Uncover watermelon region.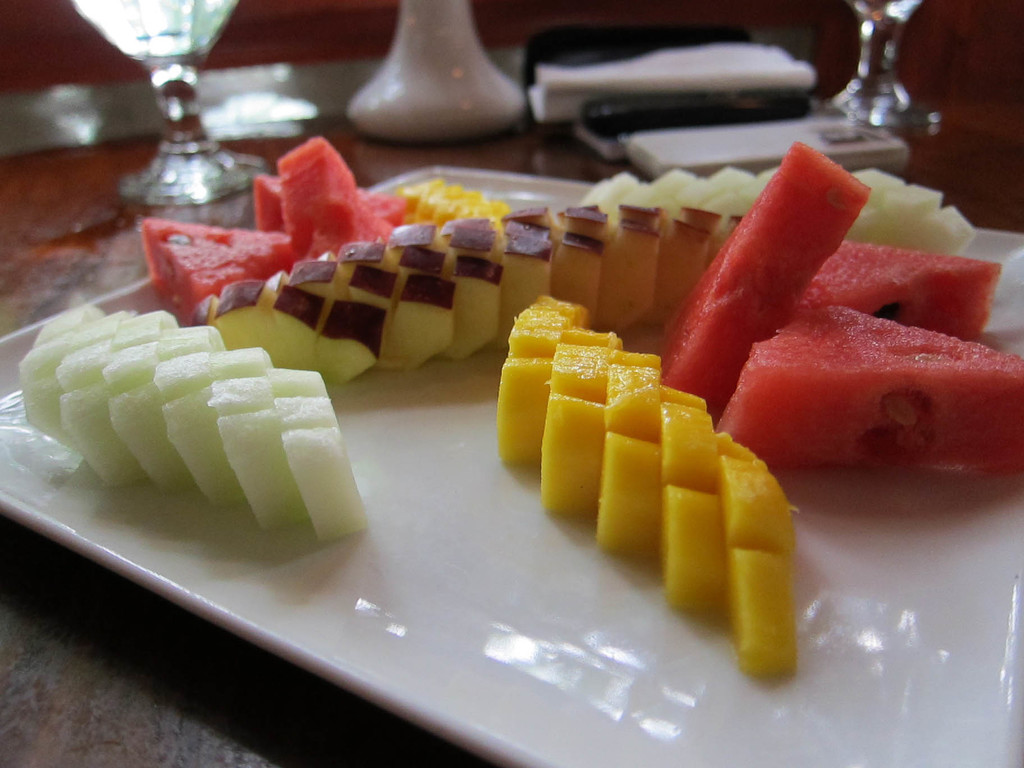
Uncovered: (259,173,407,225).
